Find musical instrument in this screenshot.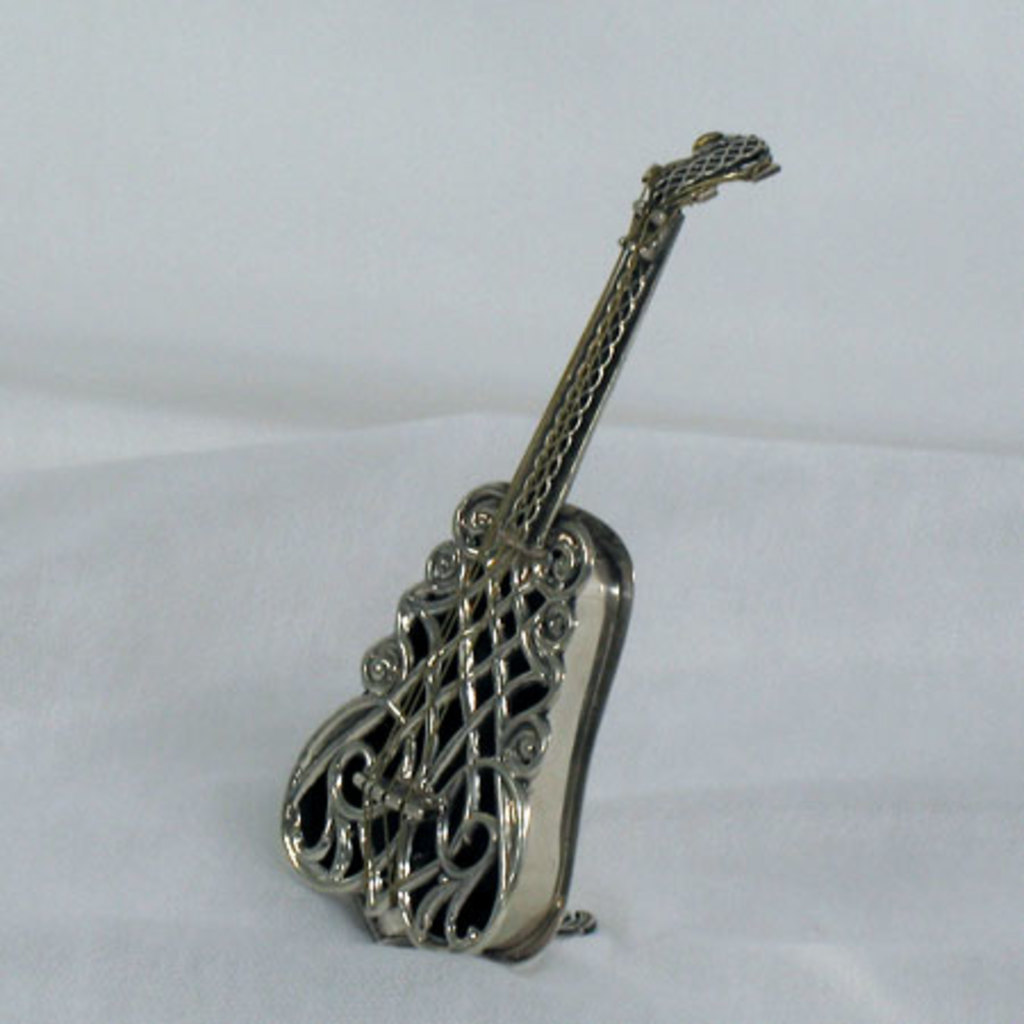
The bounding box for musical instrument is [x1=275, y1=125, x2=783, y2=958].
